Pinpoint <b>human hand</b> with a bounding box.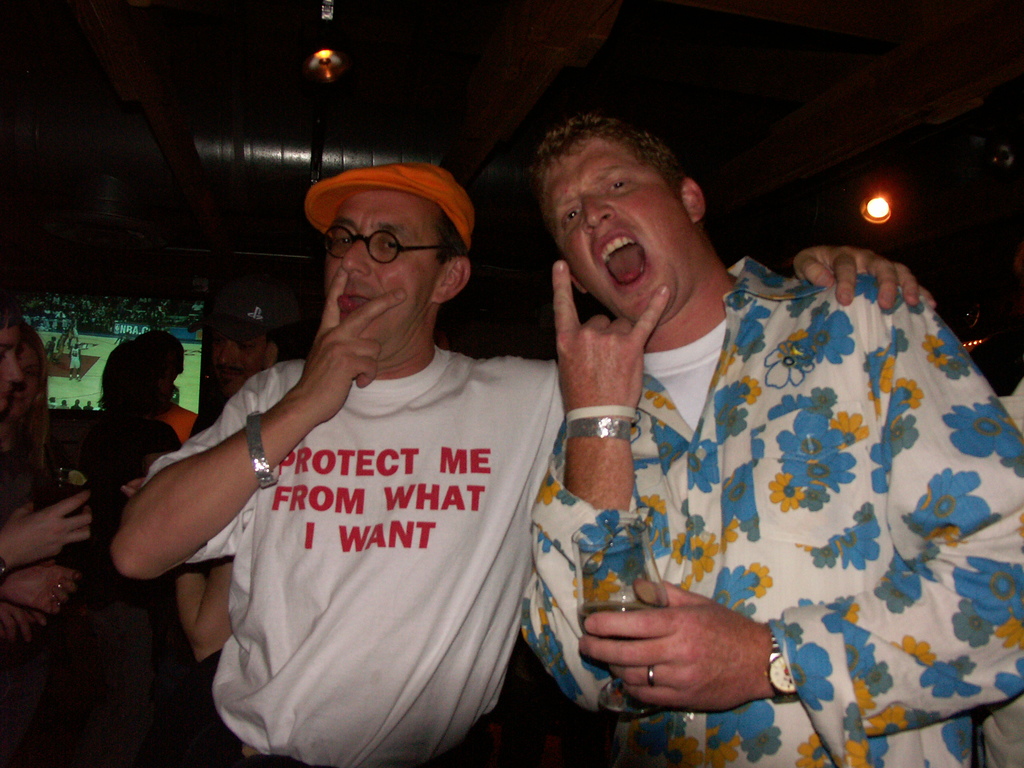
0:490:92:568.
